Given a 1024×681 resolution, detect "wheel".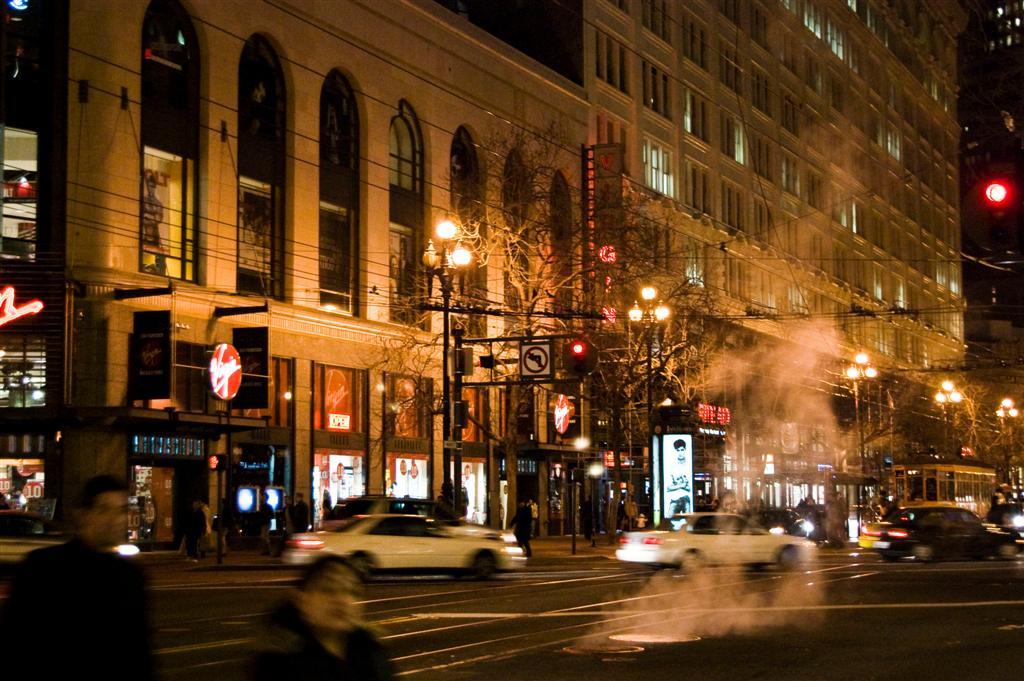
BBox(469, 547, 502, 583).
